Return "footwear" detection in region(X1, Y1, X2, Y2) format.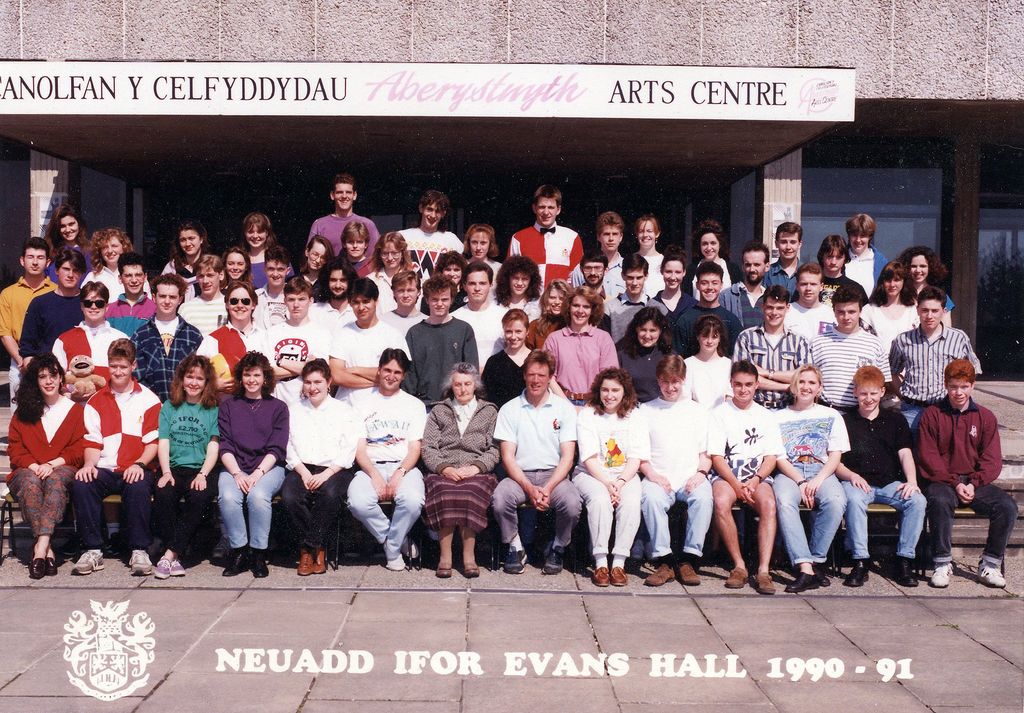
region(252, 554, 270, 575).
